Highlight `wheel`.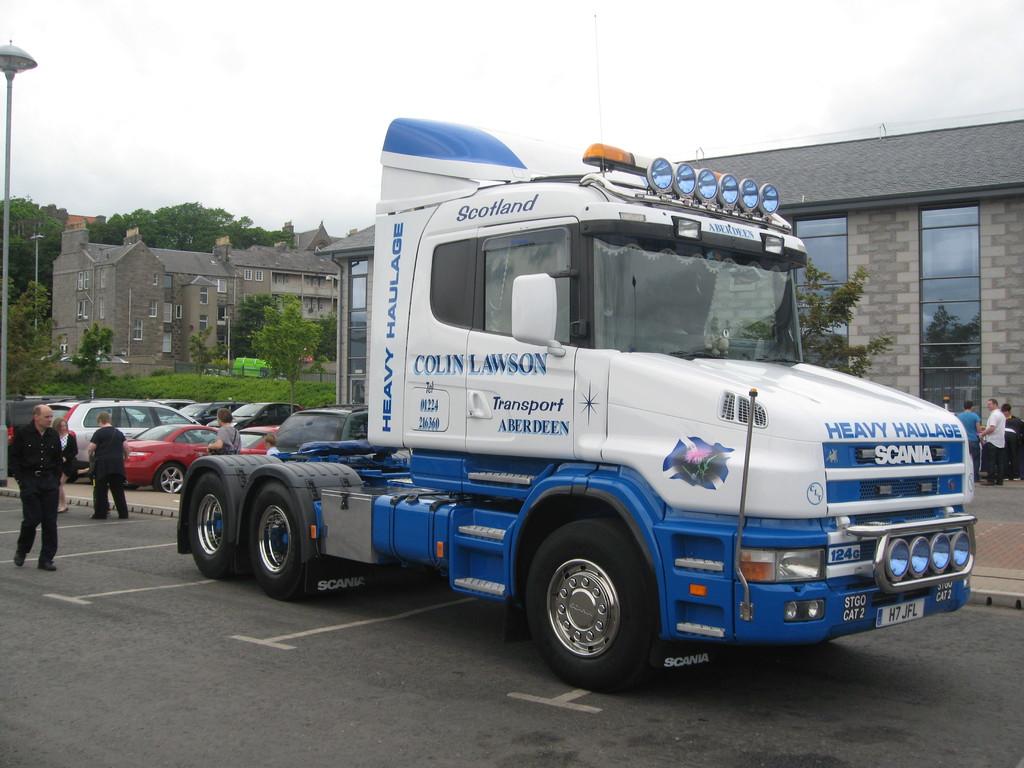
Highlighted region: locate(247, 477, 304, 597).
